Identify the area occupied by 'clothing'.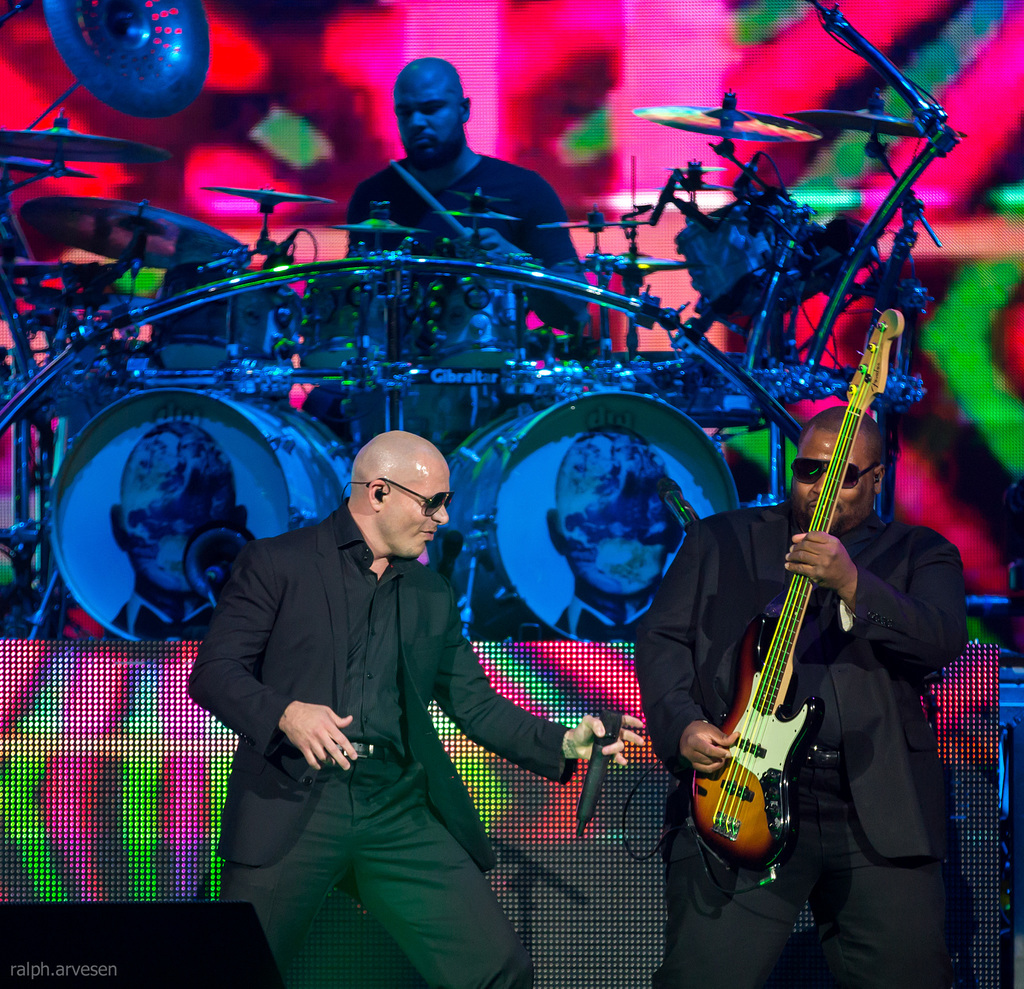
Area: 355 145 577 429.
